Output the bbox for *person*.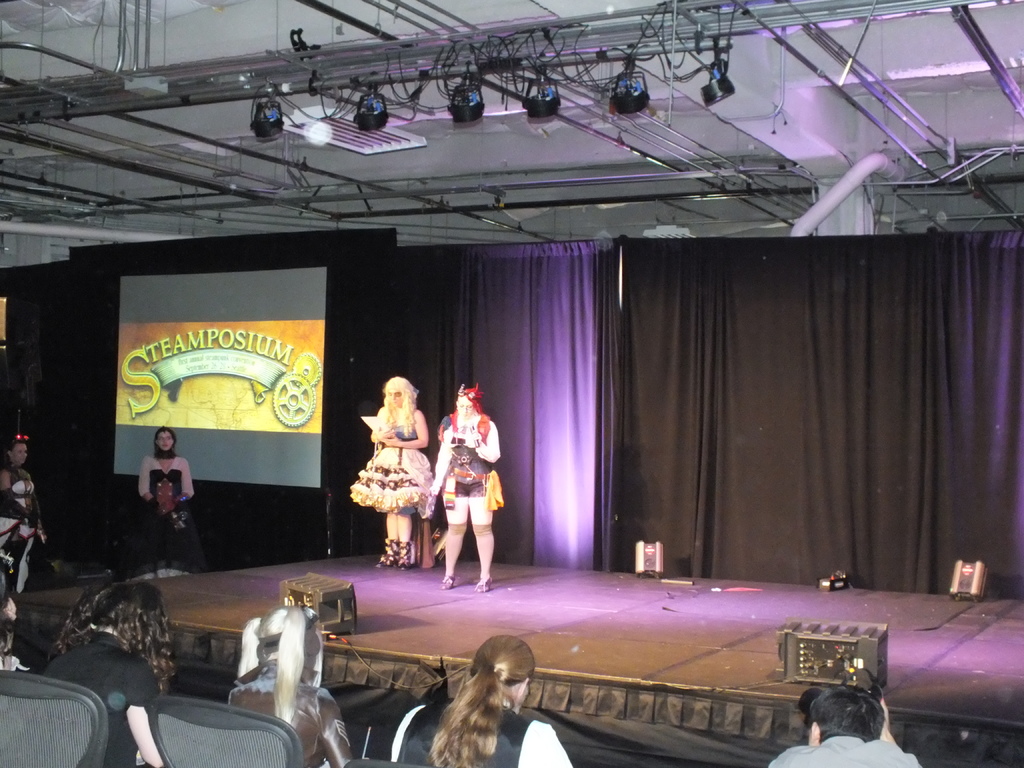
select_region(353, 380, 437, 572).
